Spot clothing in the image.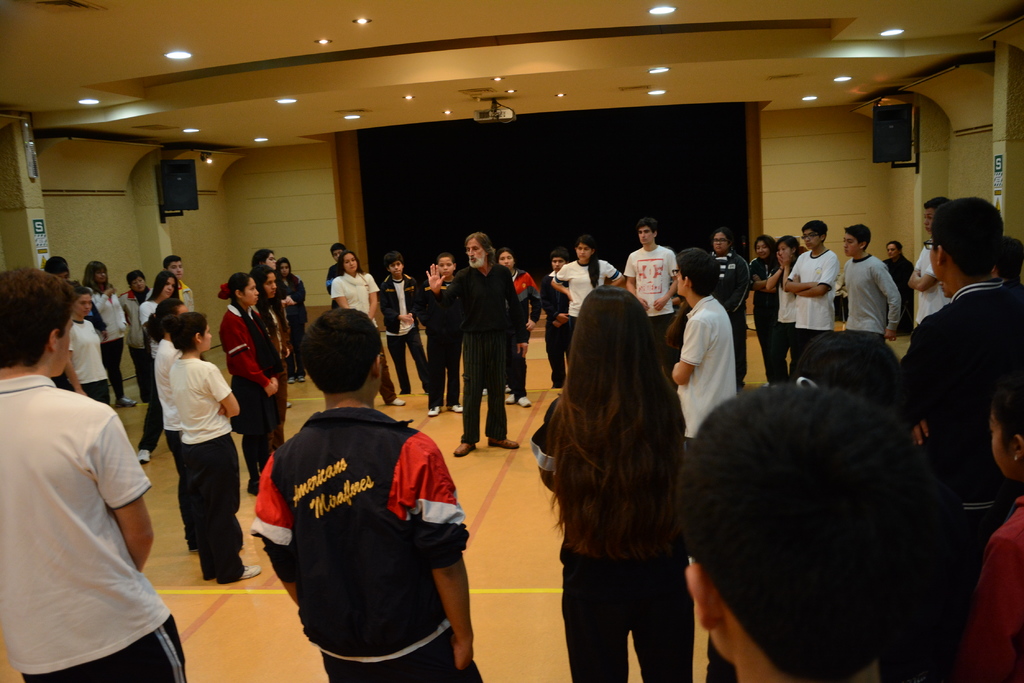
clothing found at {"left": 847, "top": 261, "right": 905, "bottom": 333}.
